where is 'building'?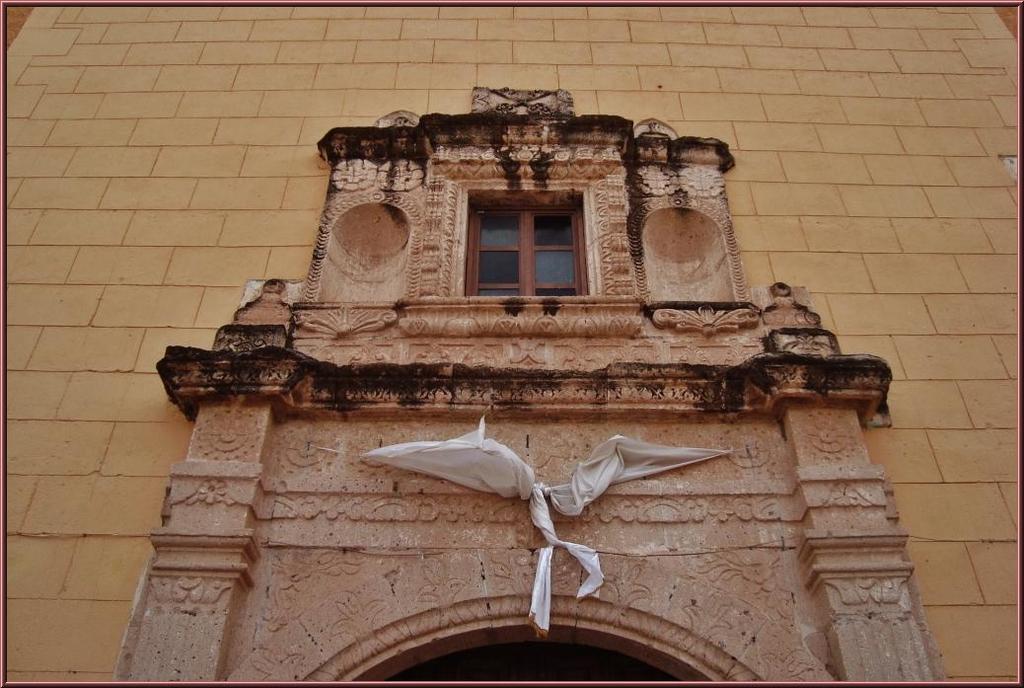
BBox(0, 3, 1023, 687).
